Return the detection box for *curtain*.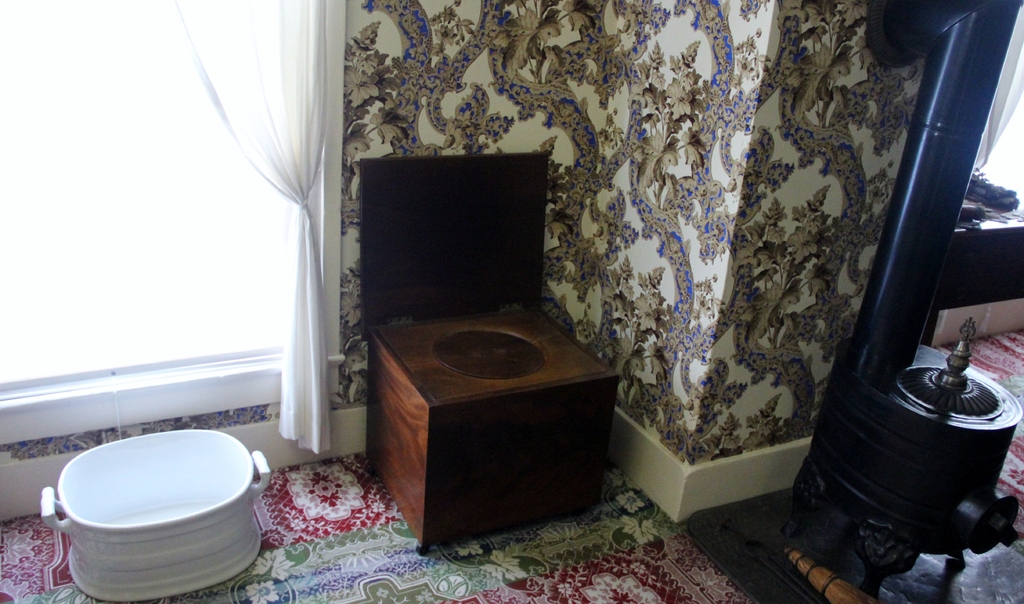
bbox=[161, 6, 357, 498].
